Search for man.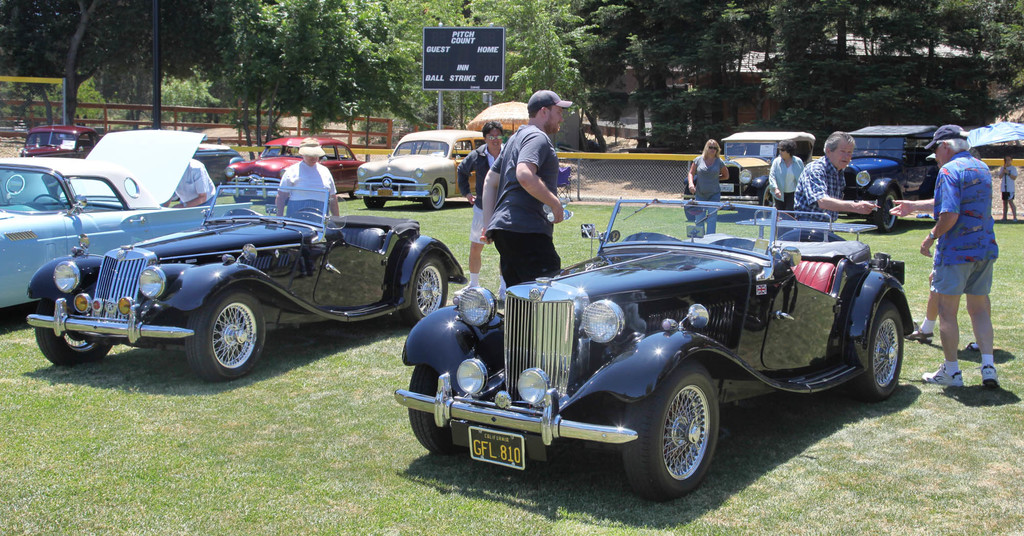
Found at pyautogui.locateOnScreen(163, 160, 215, 210).
